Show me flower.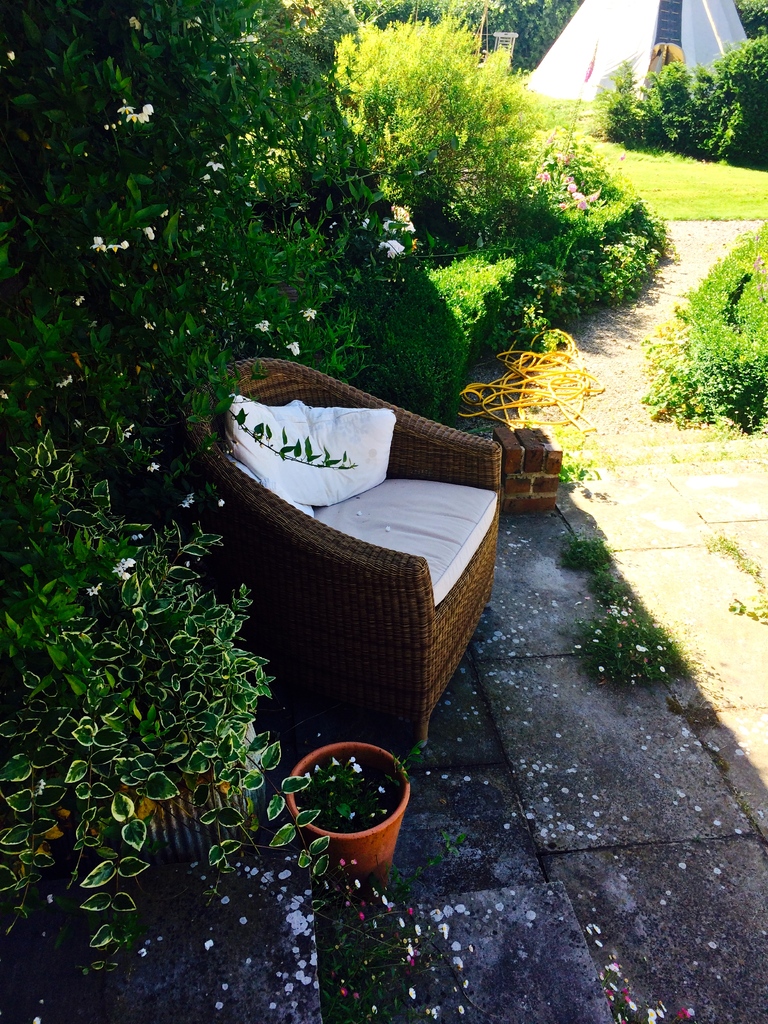
flower is here: [x1=282, y1=340, x2=303, y2=358].
